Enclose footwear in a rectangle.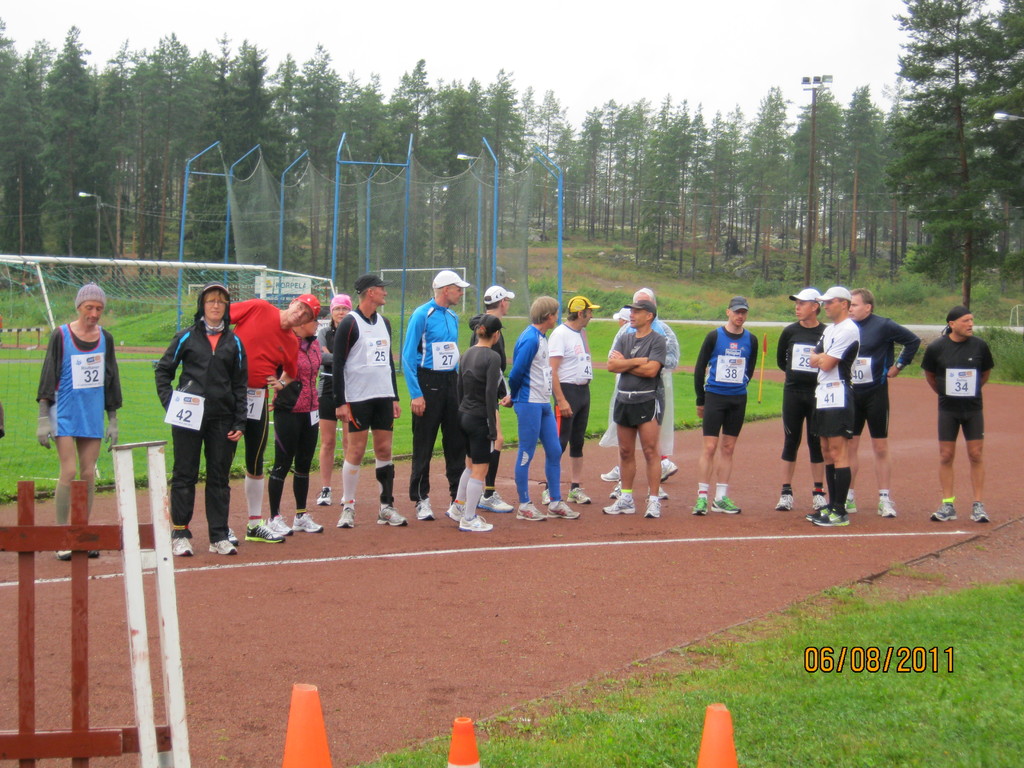
select_region(54, 547, 74, 560).
